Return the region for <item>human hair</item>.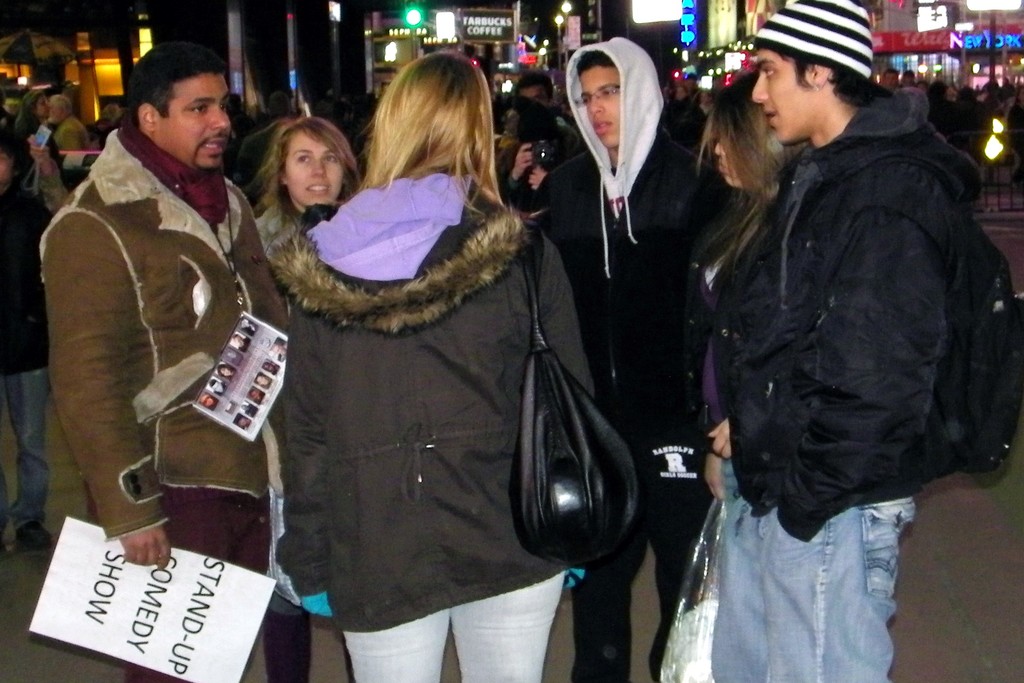
box(575, 49, 614, 78).
